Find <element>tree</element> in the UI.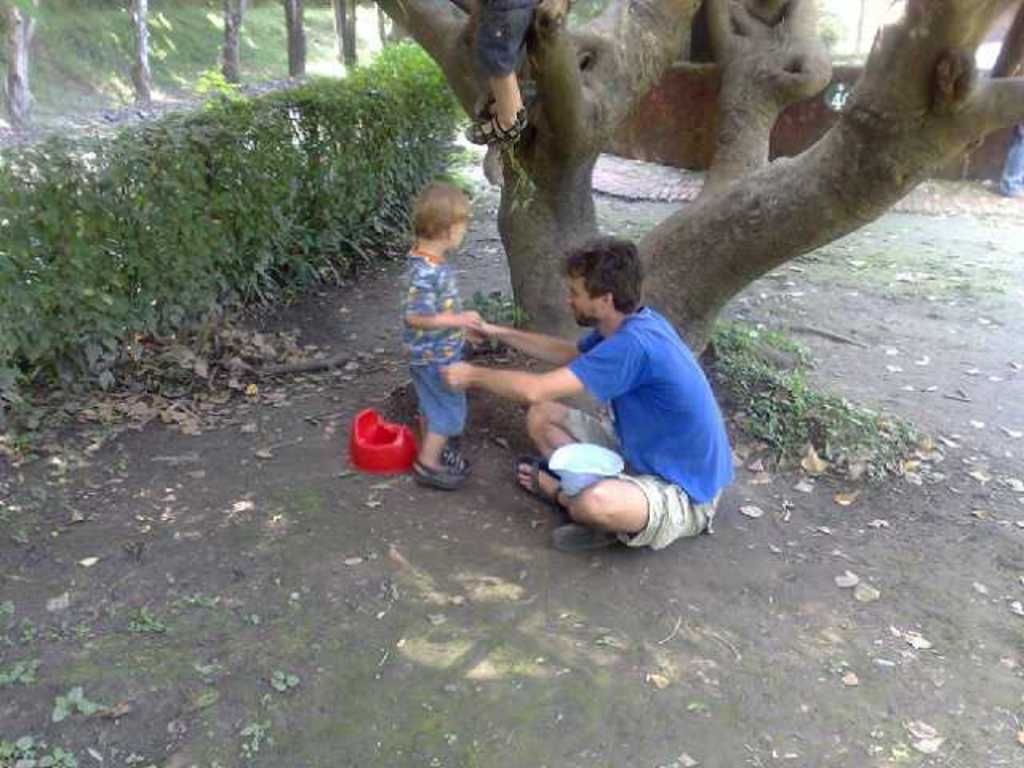
UI element at {"x1": 0, "y1": 0, "x2": 45, "y2": 128}.
